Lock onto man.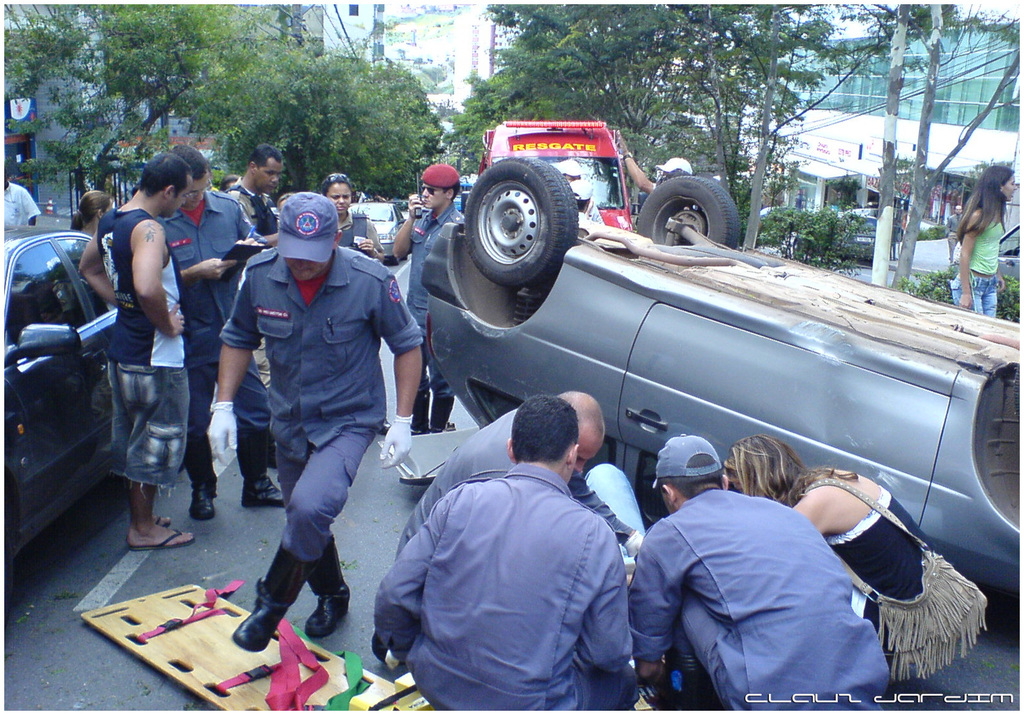
Locked: box(373, 393, 638, 714).
